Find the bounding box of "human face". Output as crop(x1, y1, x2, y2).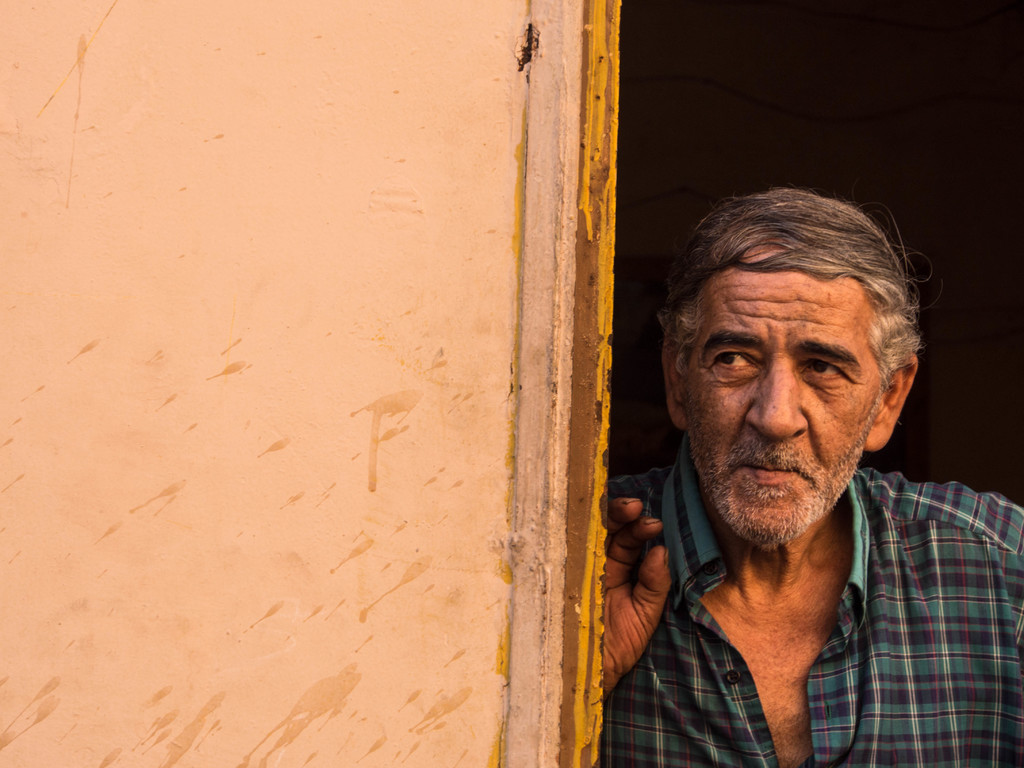
crop(677, 266, 865, 543).
